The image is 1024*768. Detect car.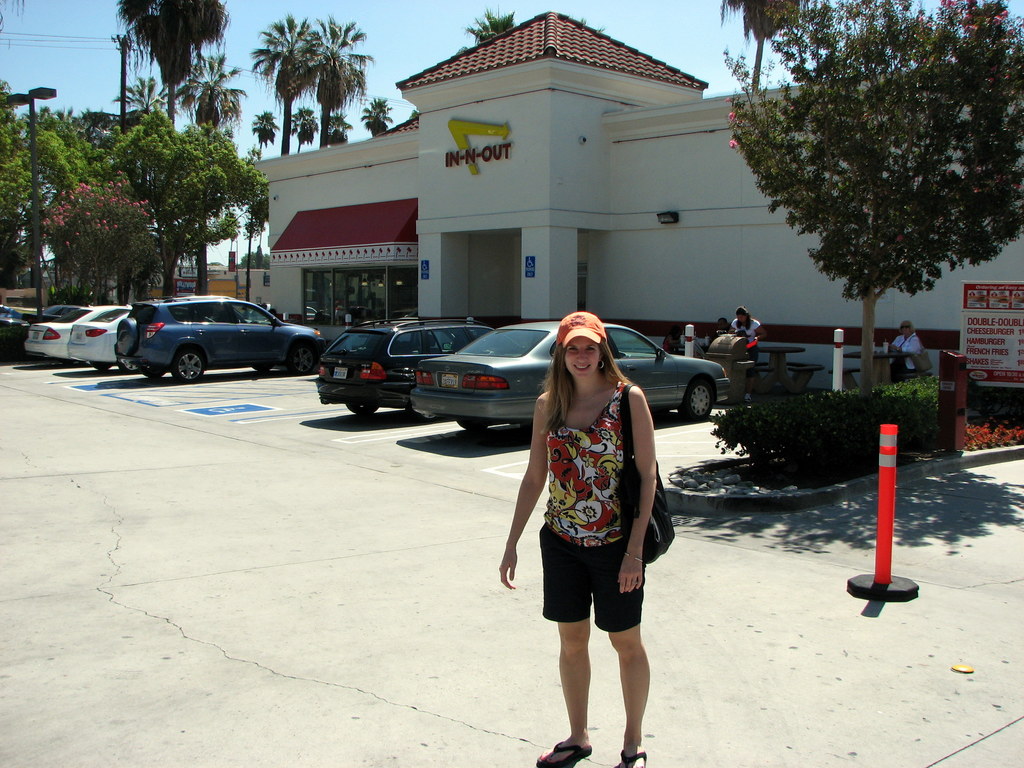
Detection: 111:293:328:378.
